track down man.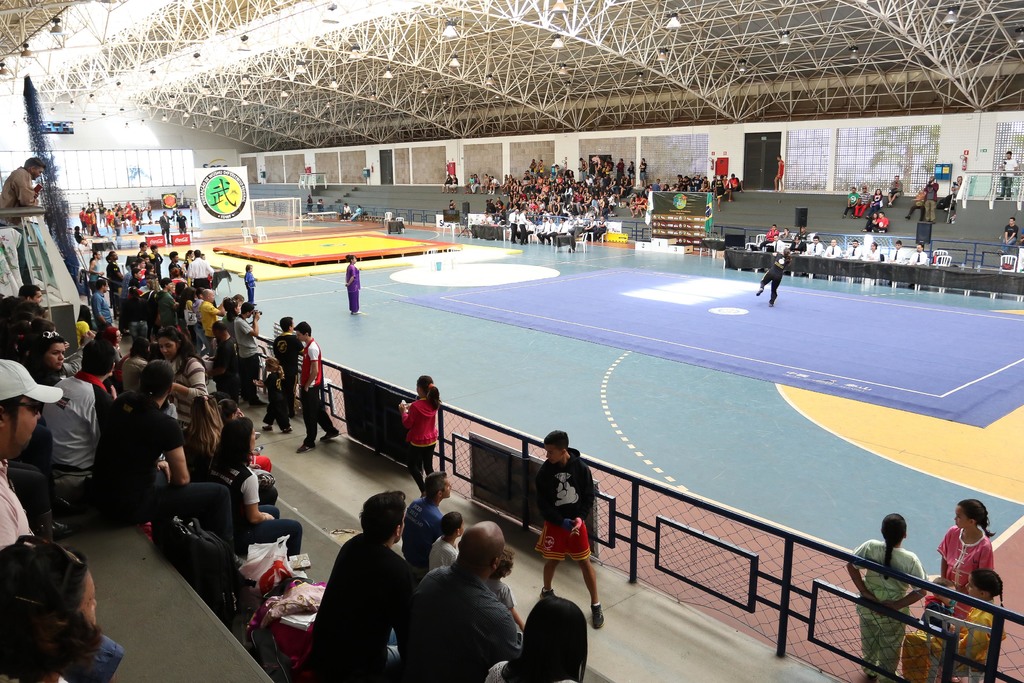
Tracked to (x1=420, y1=520, x2=513, y2=682).
